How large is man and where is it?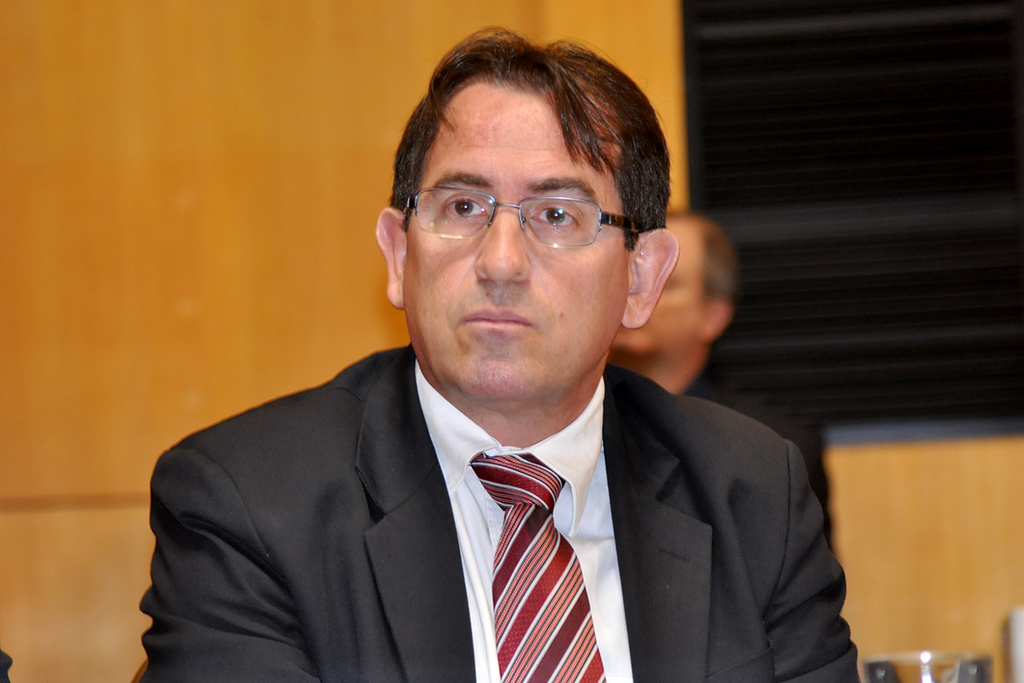
Bounding box: [605, 214, 831, 544].
